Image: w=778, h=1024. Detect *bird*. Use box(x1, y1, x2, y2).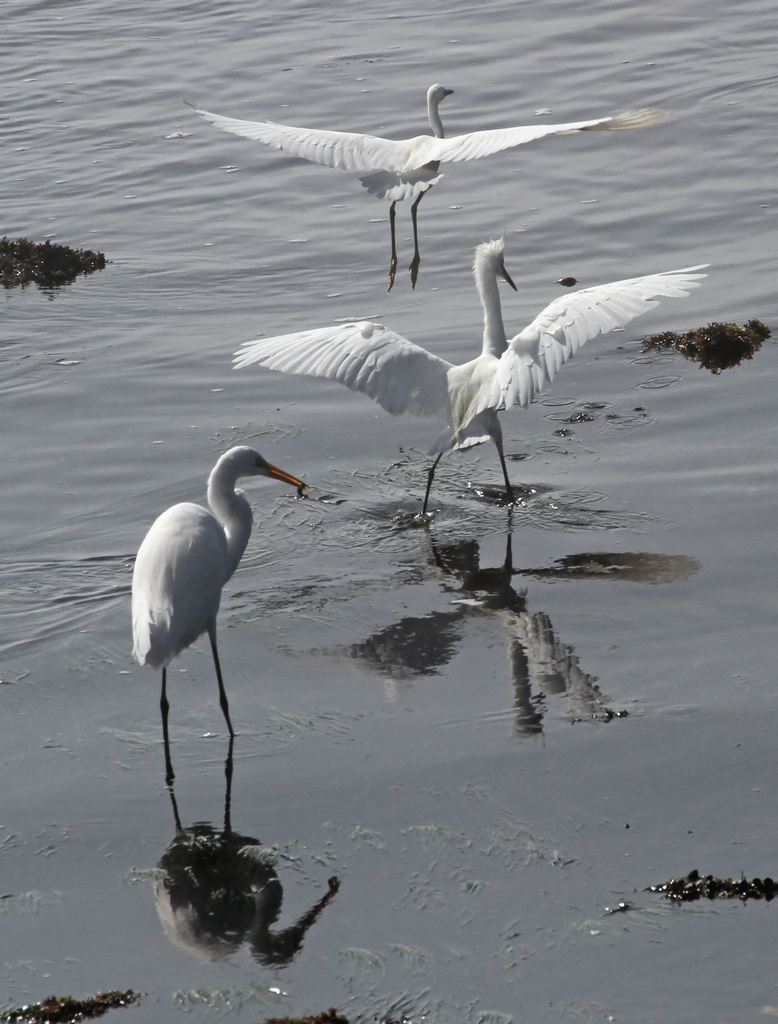
box(225, 232, 713, 512).
